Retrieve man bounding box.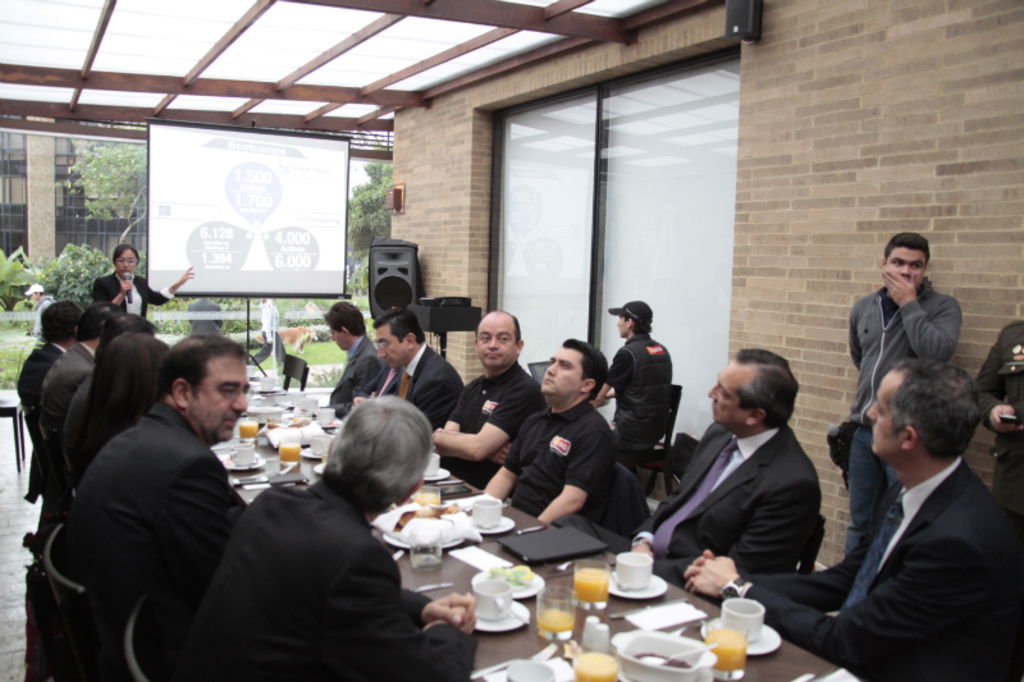
Bounding box: region(324, 301, 387, 422).
